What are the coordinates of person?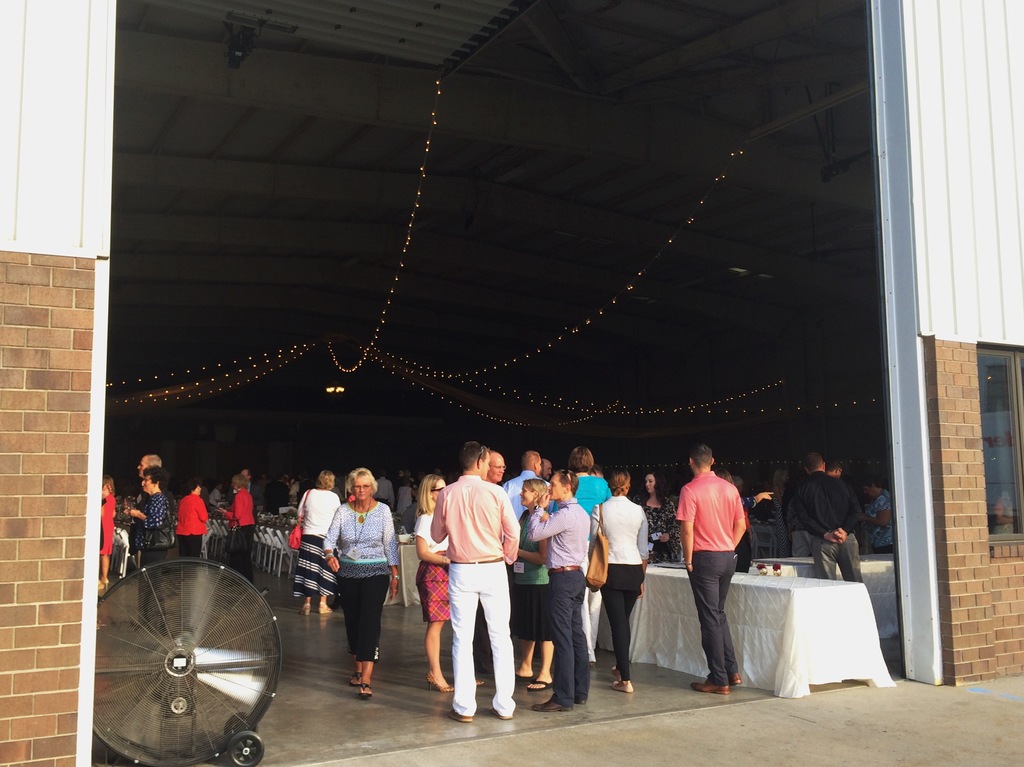
bbox=(220, 474, 257, 580).
